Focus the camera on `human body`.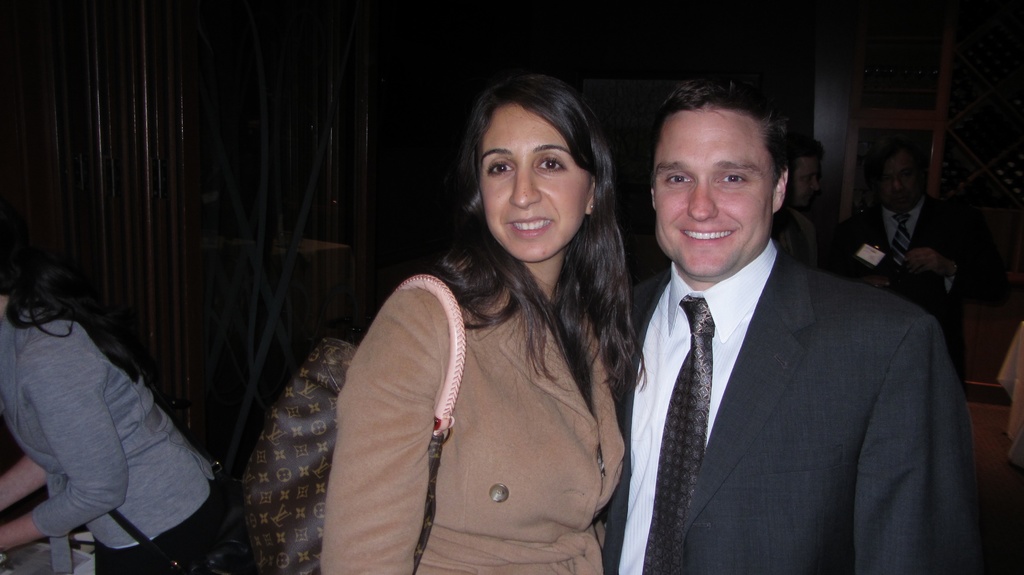
Focus region: region(10, 223, 221, 558).
